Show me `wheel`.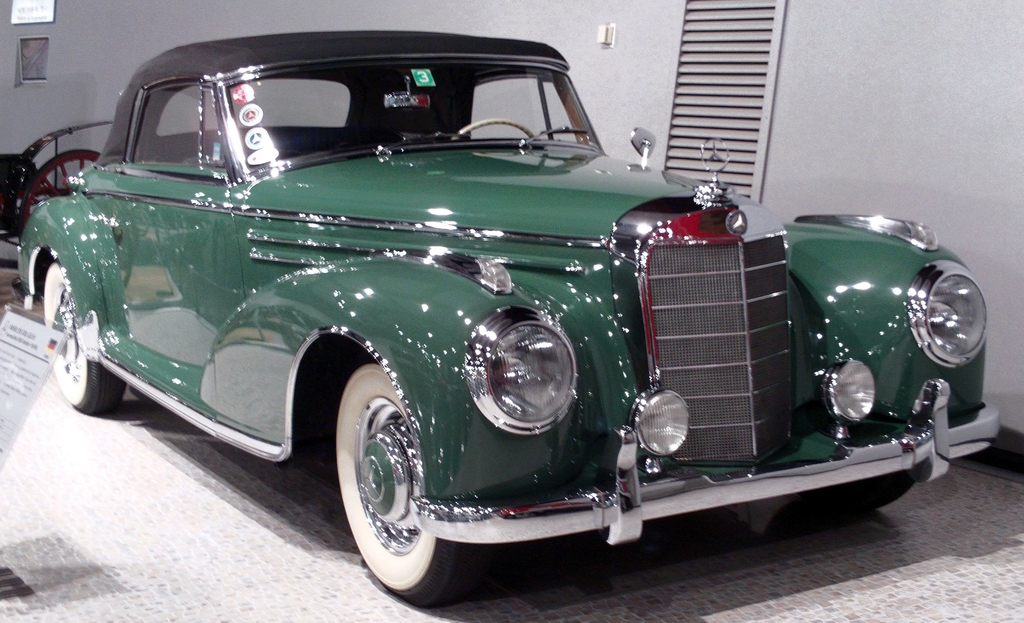
`wheel` is here: l=452, t=118, r=536, b=149.
